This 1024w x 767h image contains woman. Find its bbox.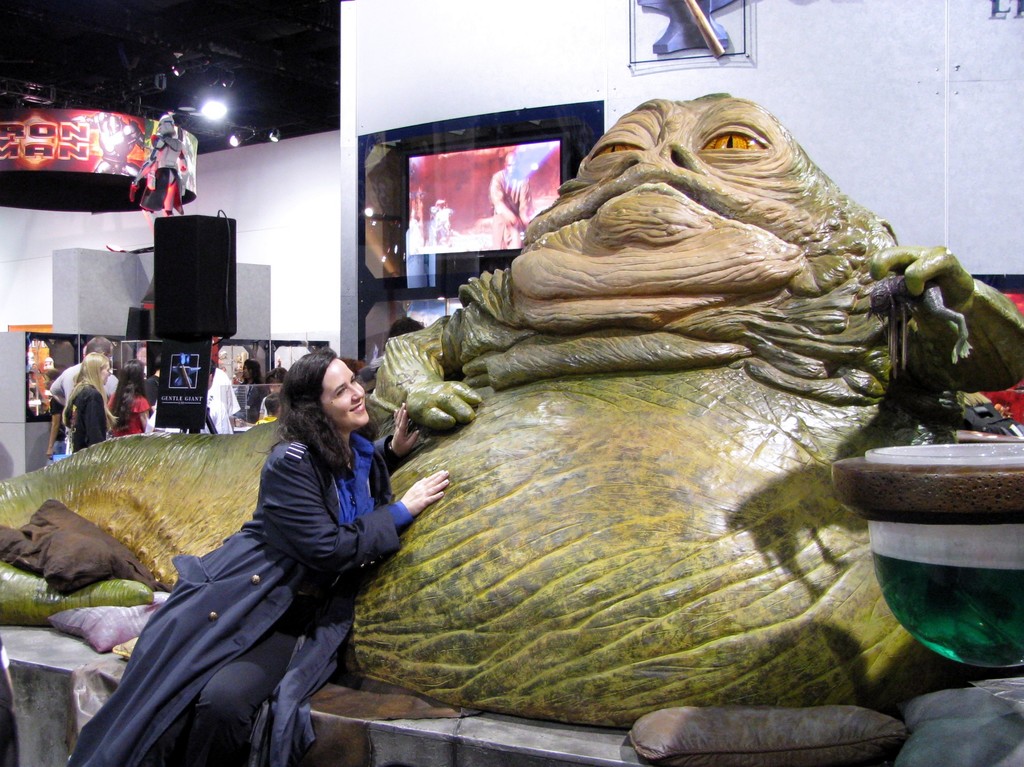
bbox=[60, 348, 103, 449].
